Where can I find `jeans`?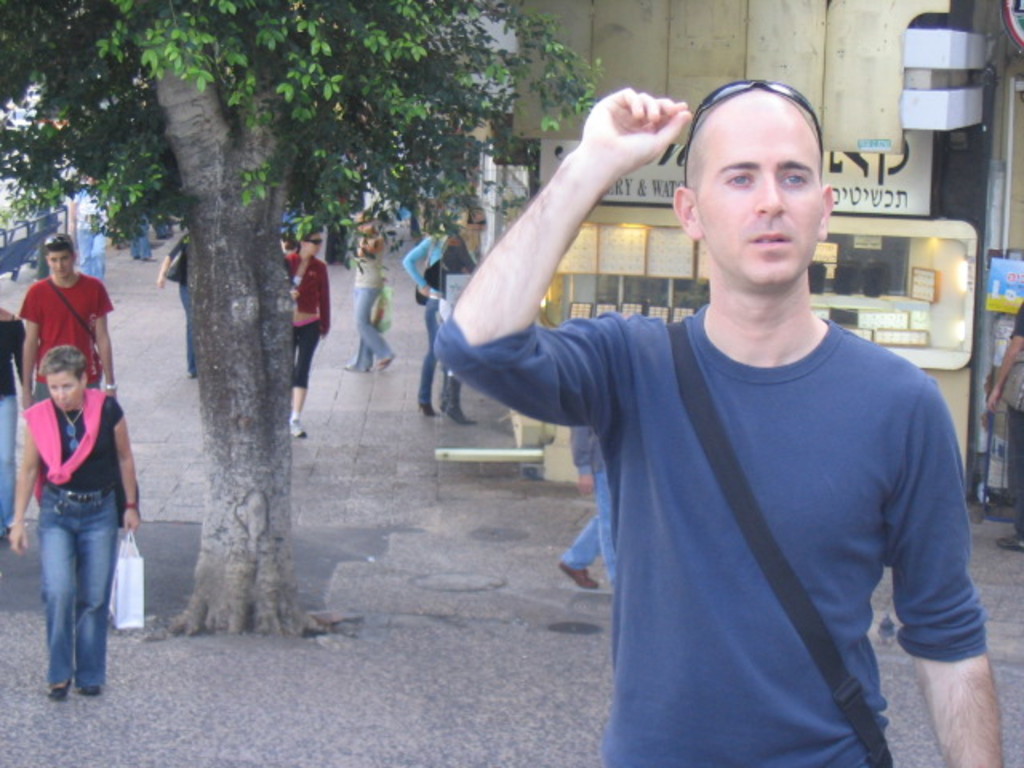
You can find it at 421/293/456/408.
